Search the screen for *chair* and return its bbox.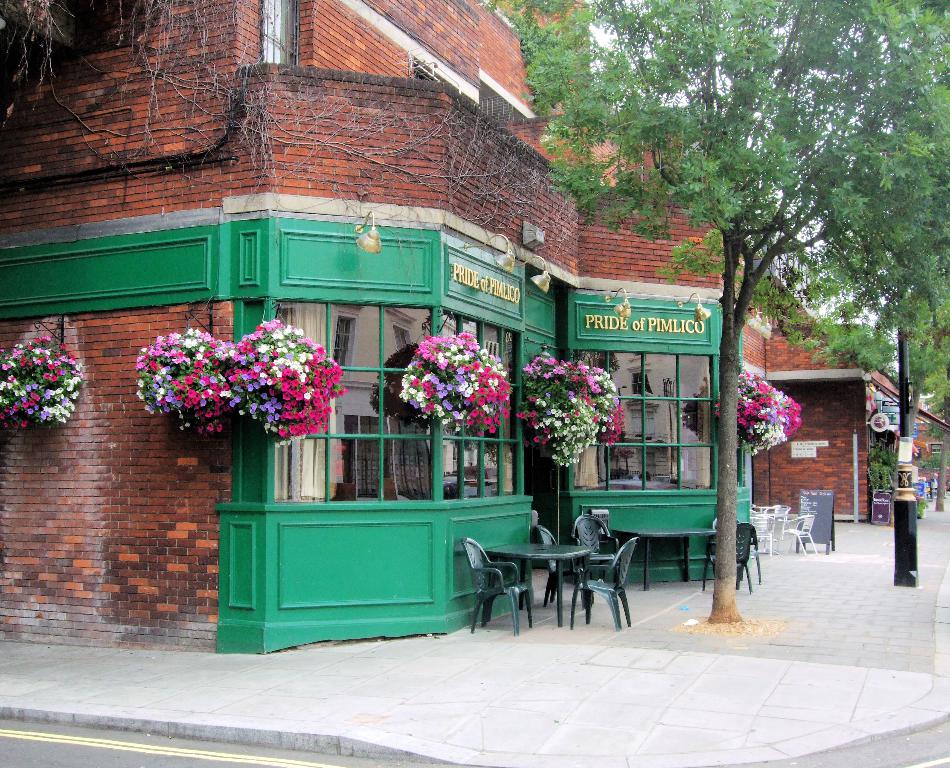
Found: l=574, t=511, r=621, b=593.
